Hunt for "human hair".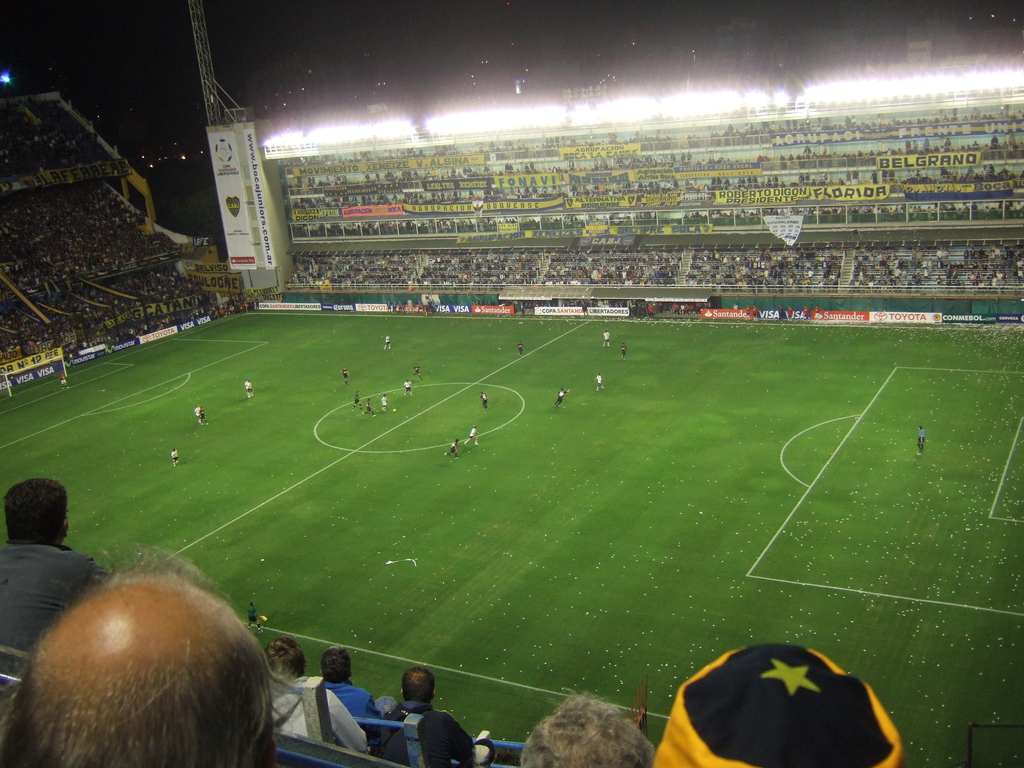
Hunted down at [x1=518, y1=691, x2=657, y2=767].
